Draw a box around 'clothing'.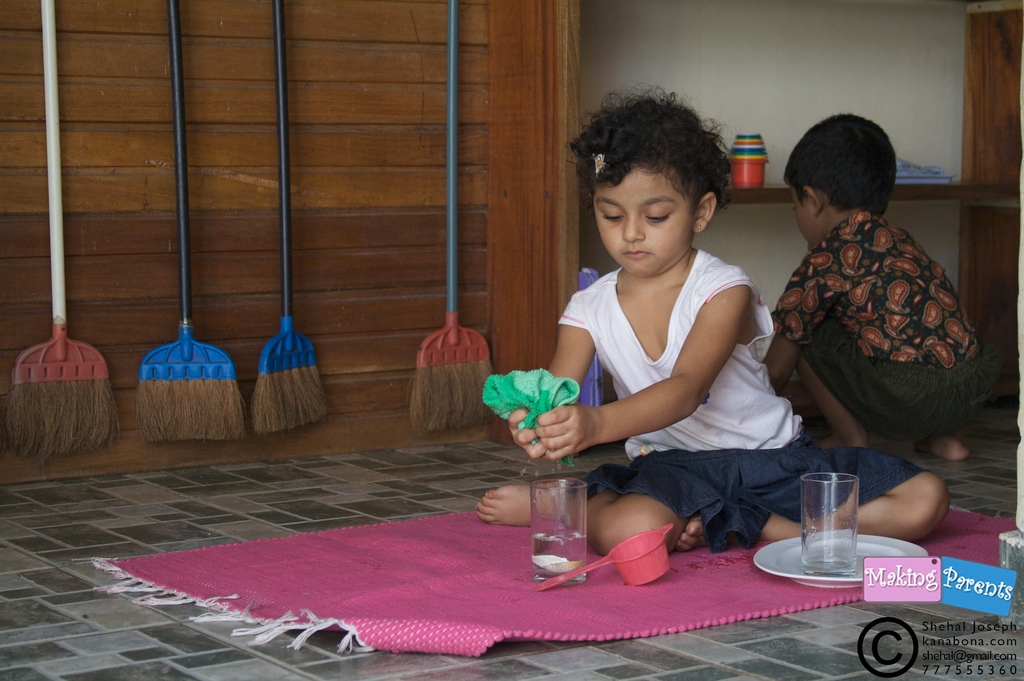
bbox=(557, 247, 931, 561).
